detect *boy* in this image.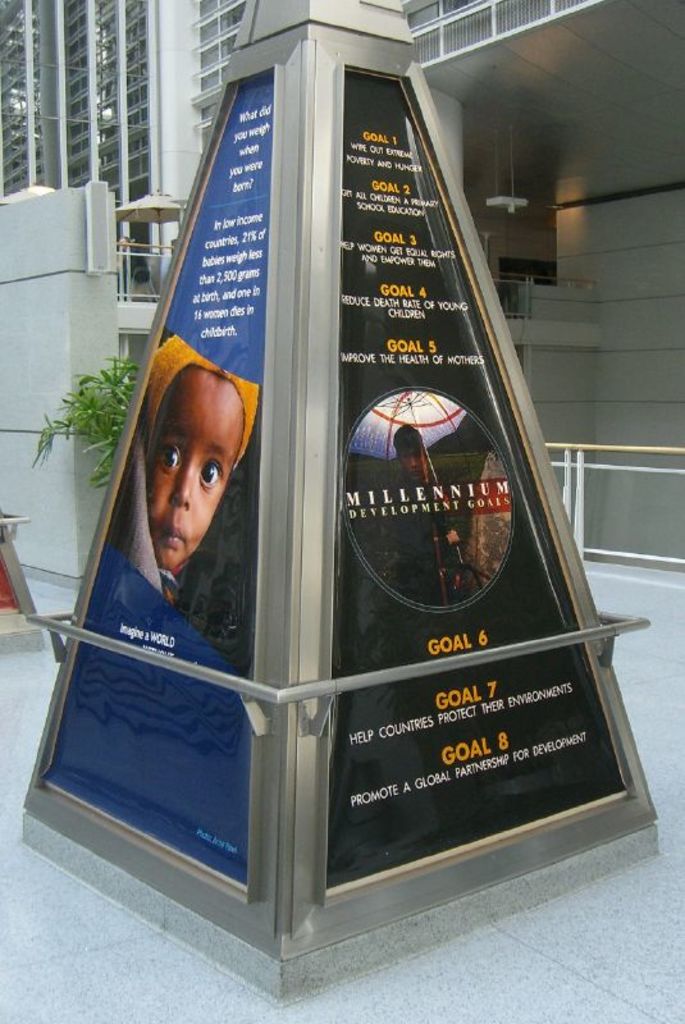
Detection: 361:415:475:593.
